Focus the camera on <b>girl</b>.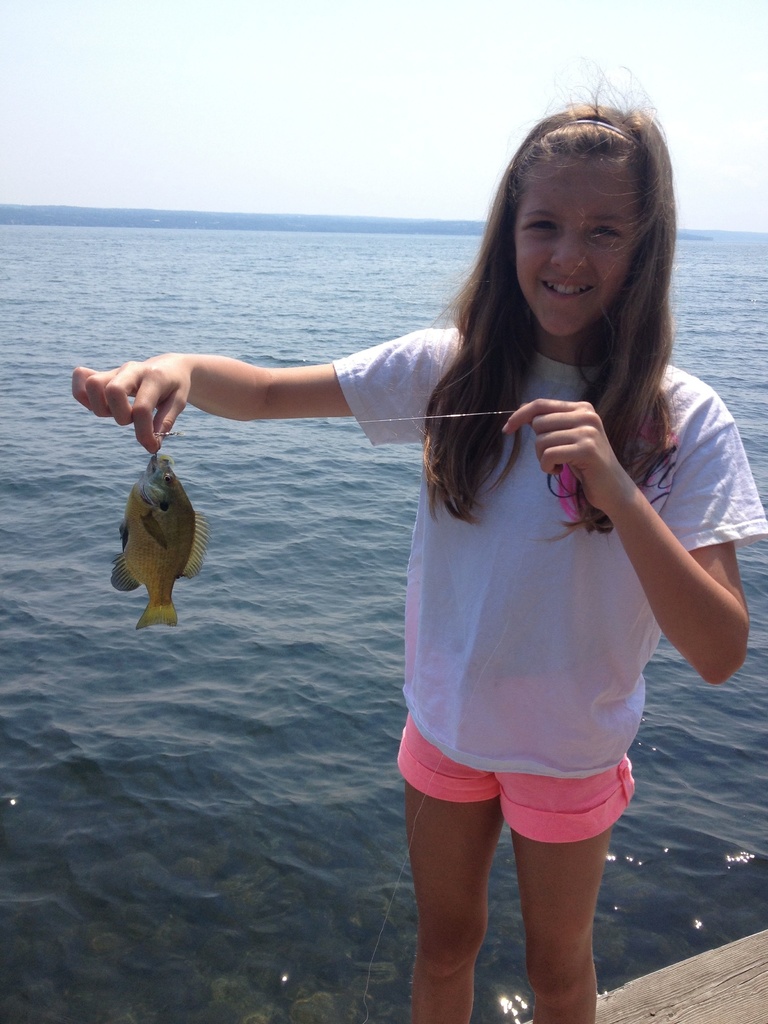
Focus region: <region>70, 65, 765, 1023</region>.
